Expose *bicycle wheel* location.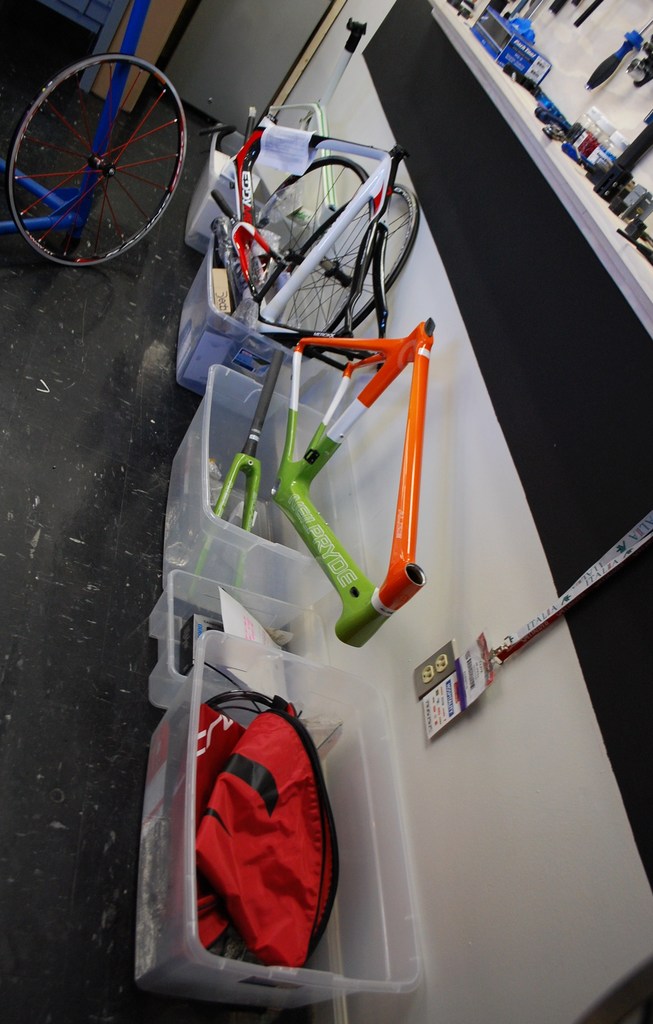
Exposed at <box>0,51,200,245</box>.
